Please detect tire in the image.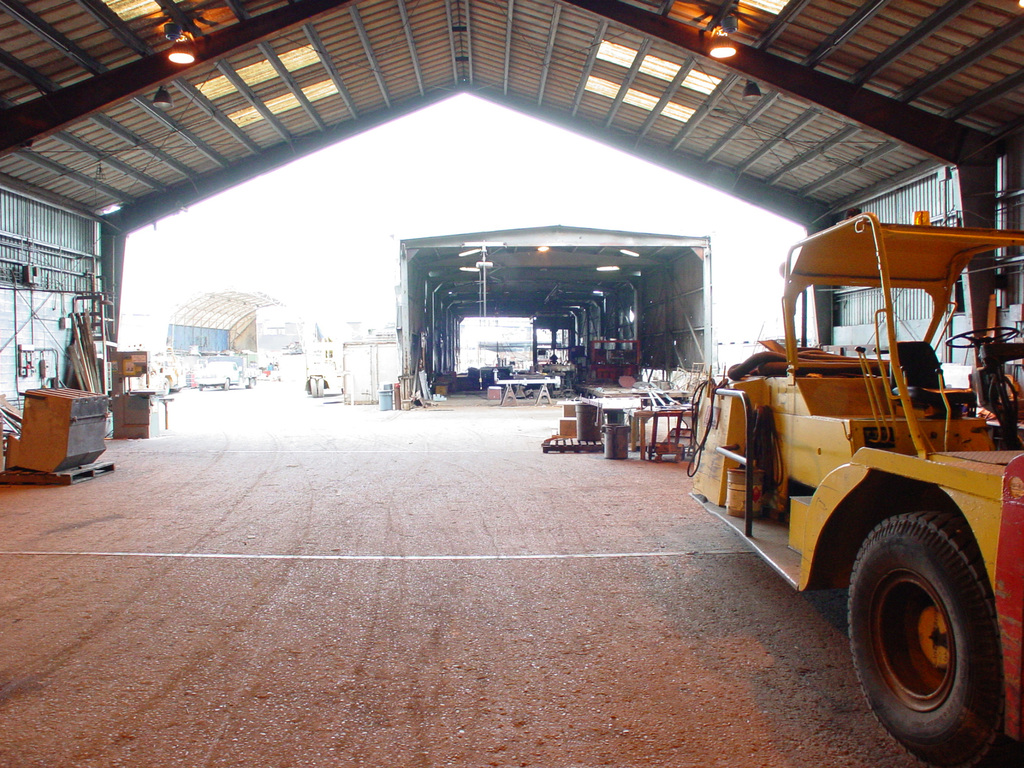
region(852, 497, 998, 748).
